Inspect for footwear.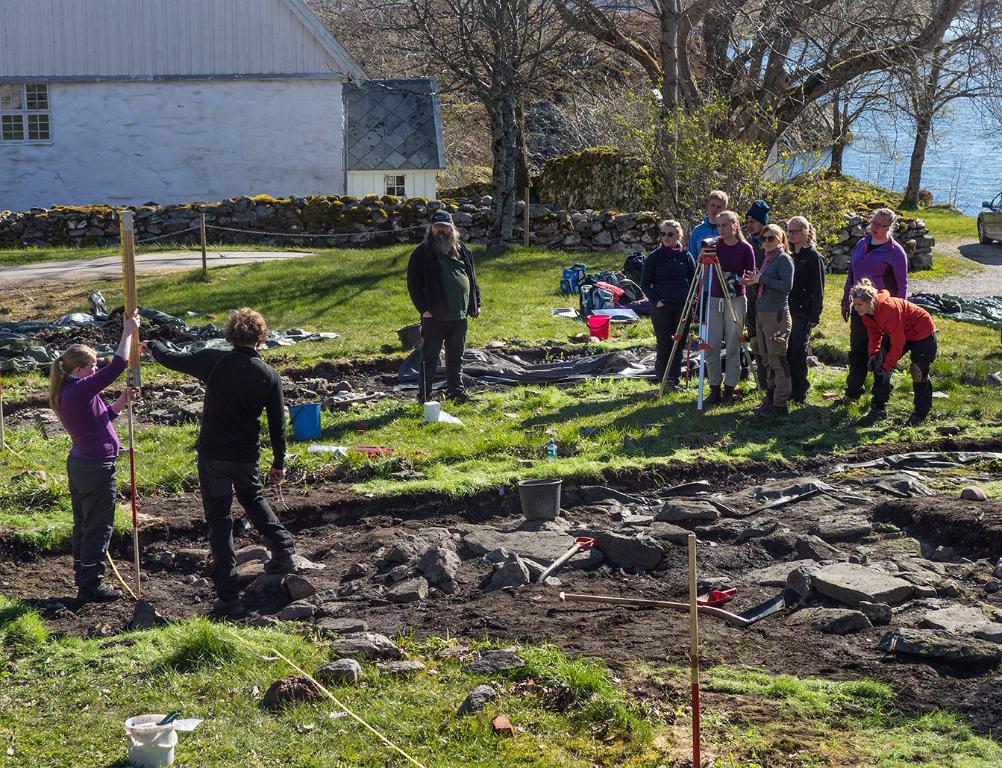
Inspection: bbox=(848, 405, 892, 430).
